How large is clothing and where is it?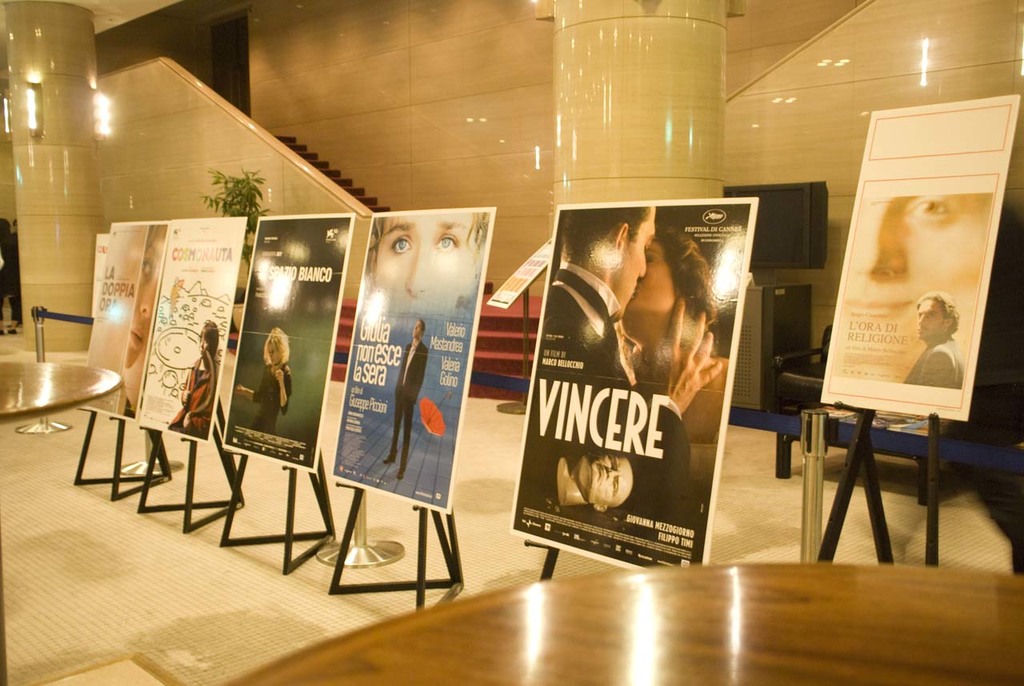
Bounding box: crop(543, 263, 638, 382).
